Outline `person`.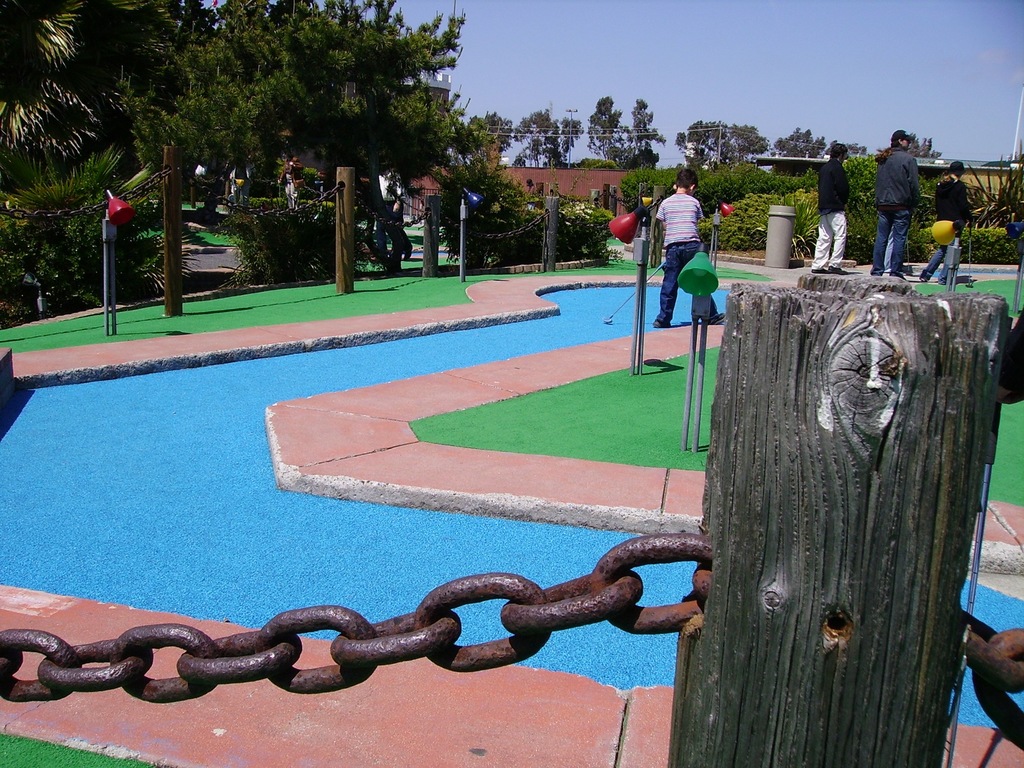
Outline: bbox(658, 169, 727, 321).
